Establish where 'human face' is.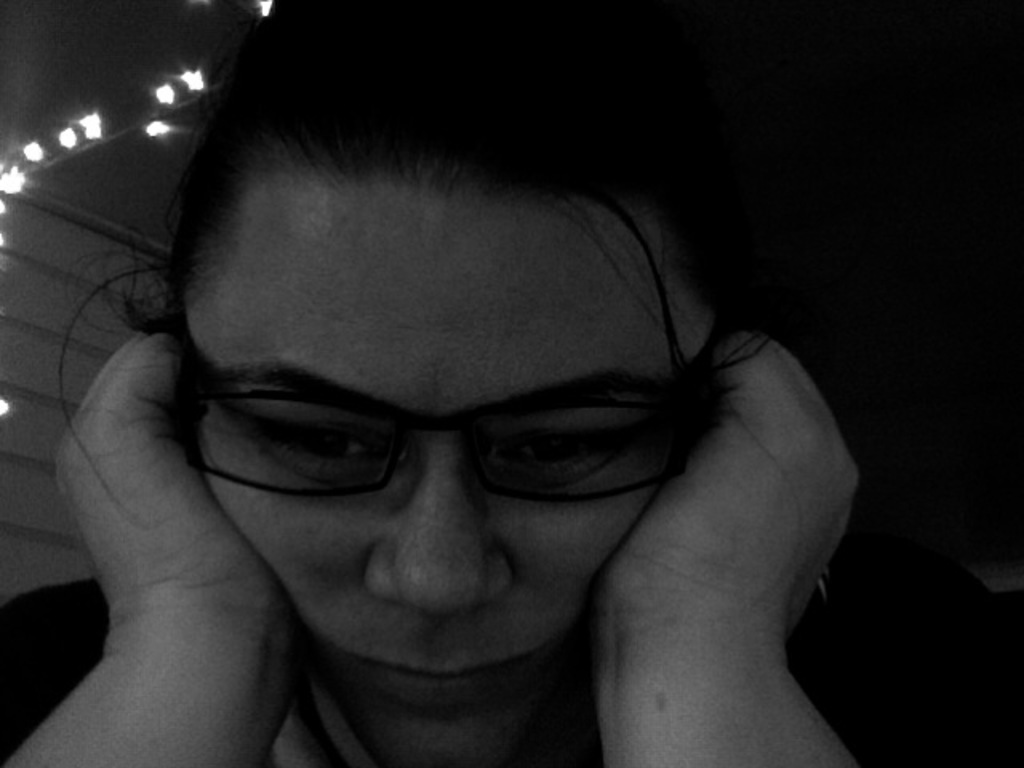
Established at box=[182, 181, 707, 722].
